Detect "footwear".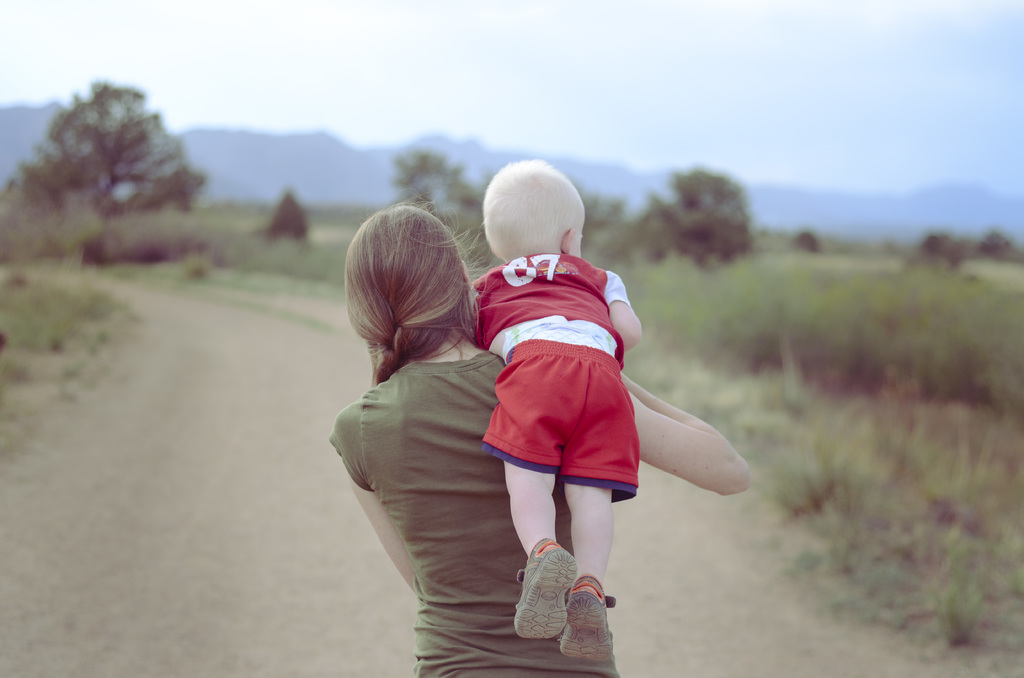
Detected at BBox(565, 574, 614, 666).
